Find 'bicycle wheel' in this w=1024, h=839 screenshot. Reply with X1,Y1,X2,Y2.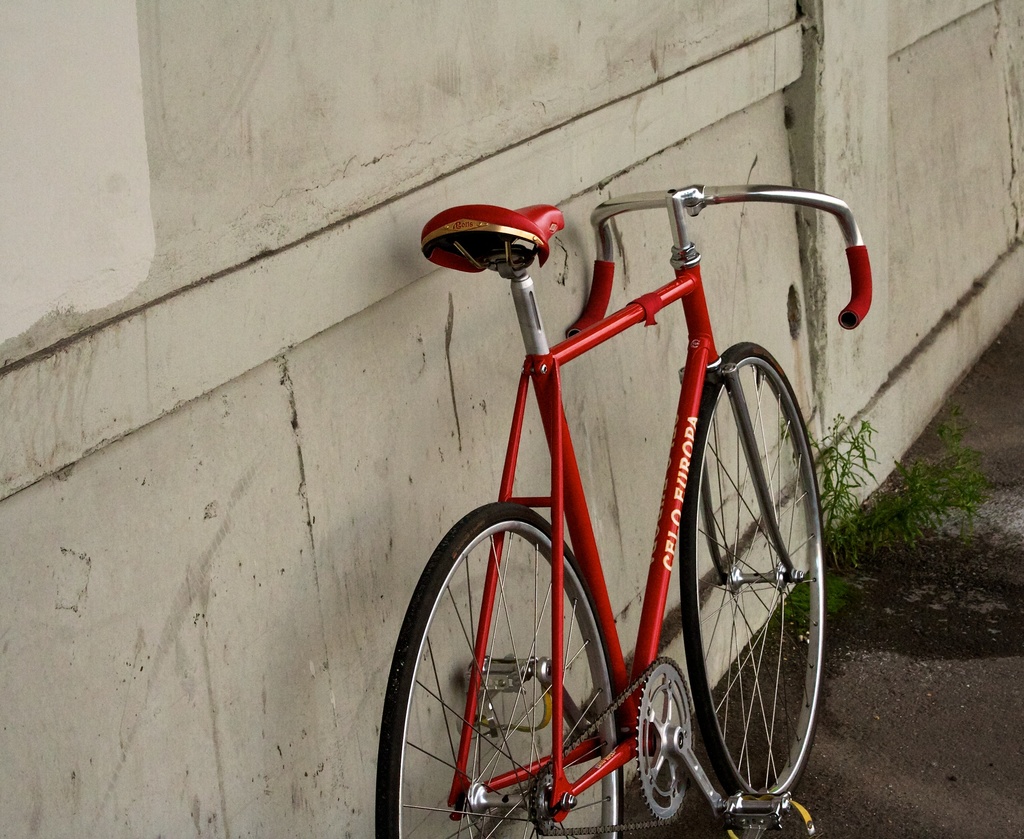
373,503,627,838.
